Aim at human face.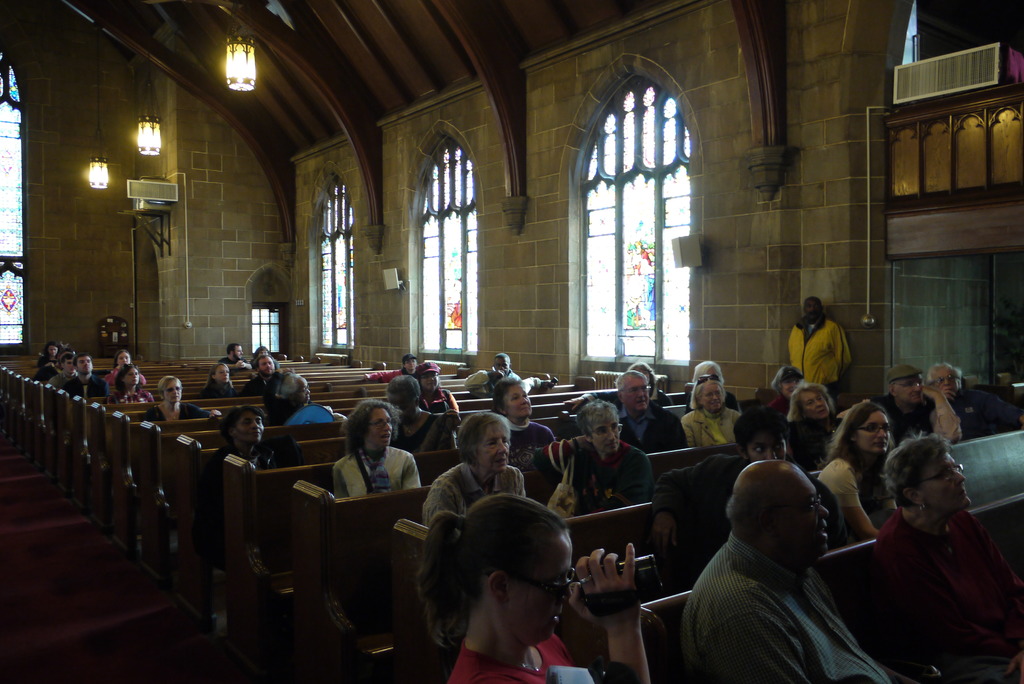
Aimed at bbox(785, 380, 801, 386).
